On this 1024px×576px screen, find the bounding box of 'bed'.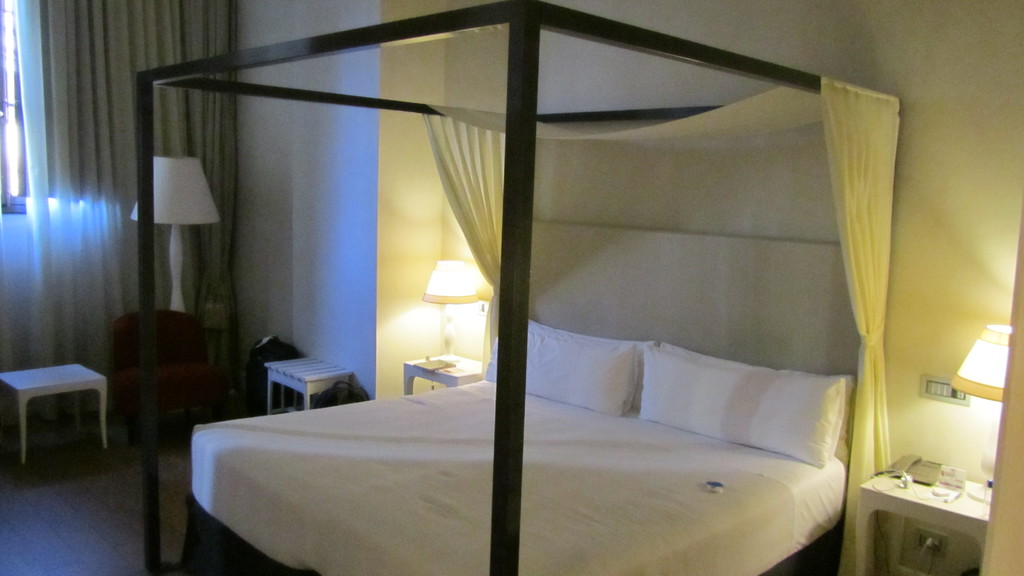
Bounding box: detection(138, 0, 899, 575).
